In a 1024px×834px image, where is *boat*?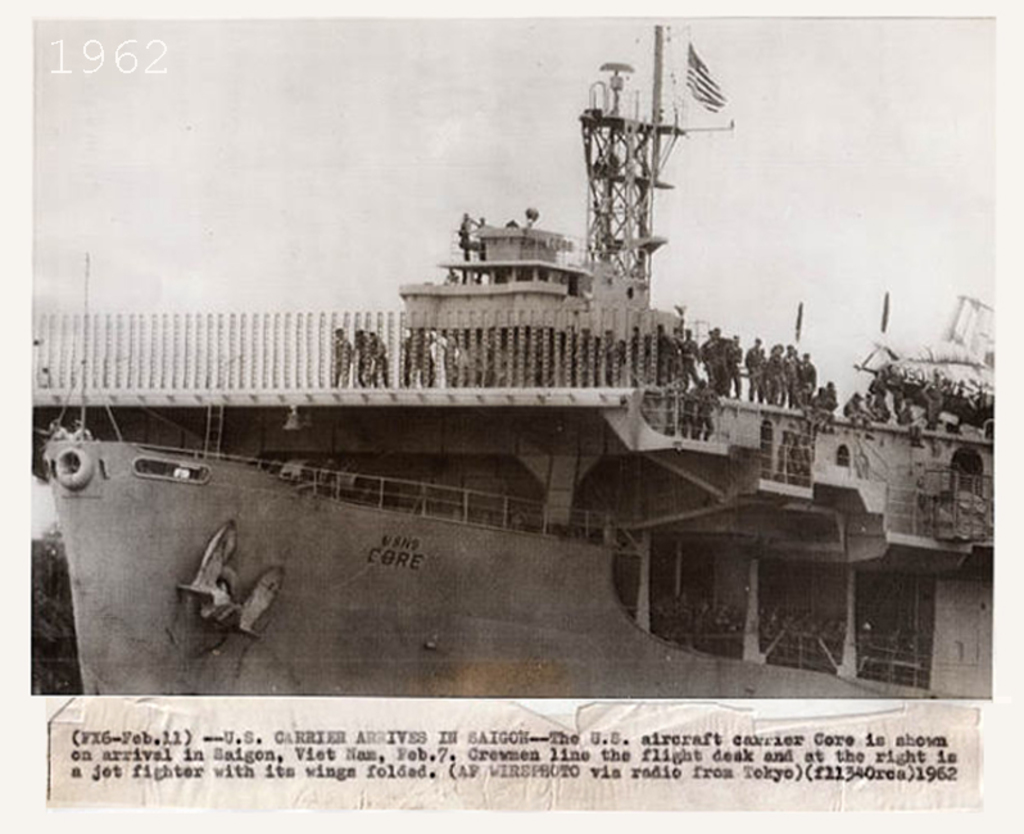
(left=32, top=63, right=962, bottom=692).
